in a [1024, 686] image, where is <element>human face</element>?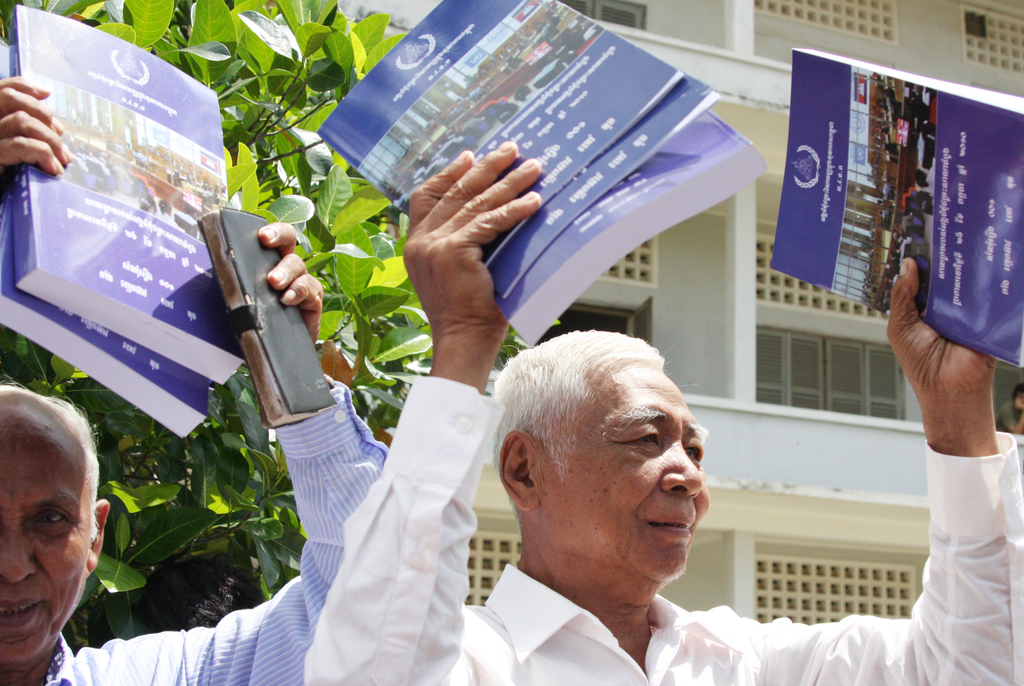
x1=541 y1=374 x2=705 y2=587.
